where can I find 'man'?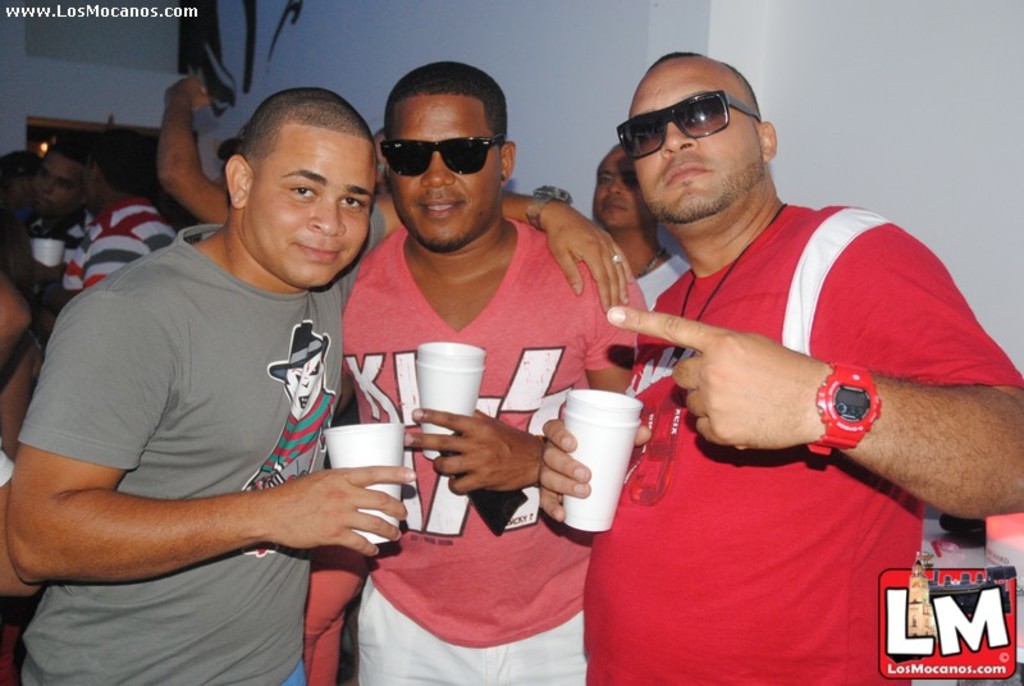
You can find it at bbox=[563, 61, 995, 653].
